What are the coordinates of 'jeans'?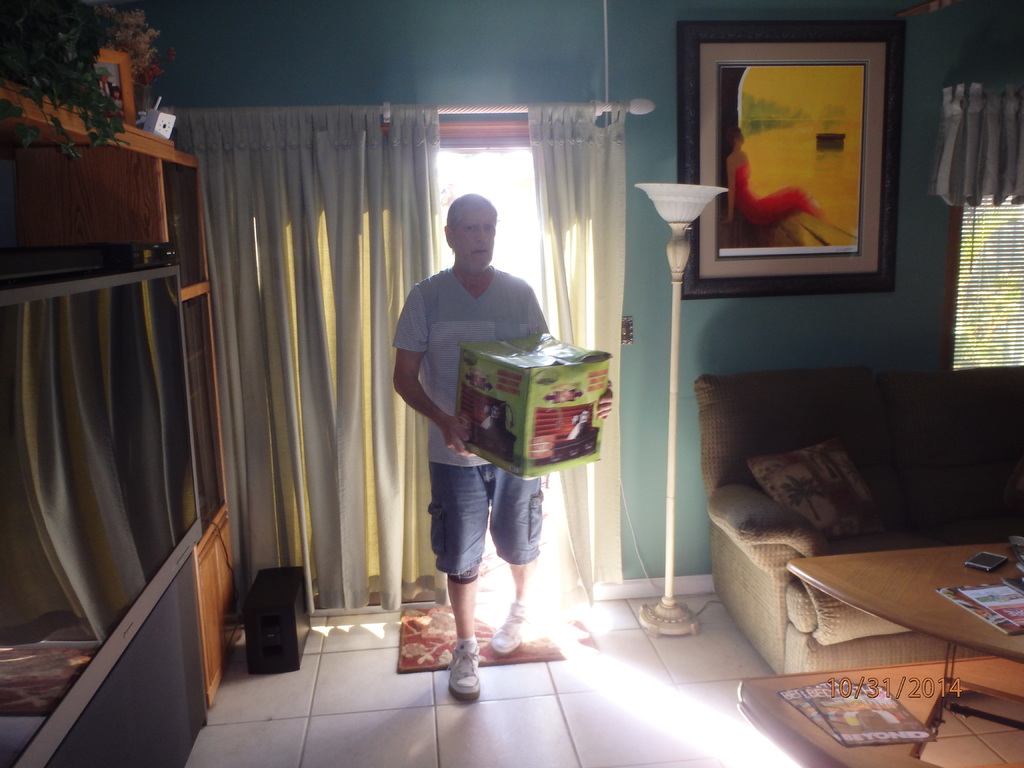
left=425, top=460, right=542, bottom=579.
